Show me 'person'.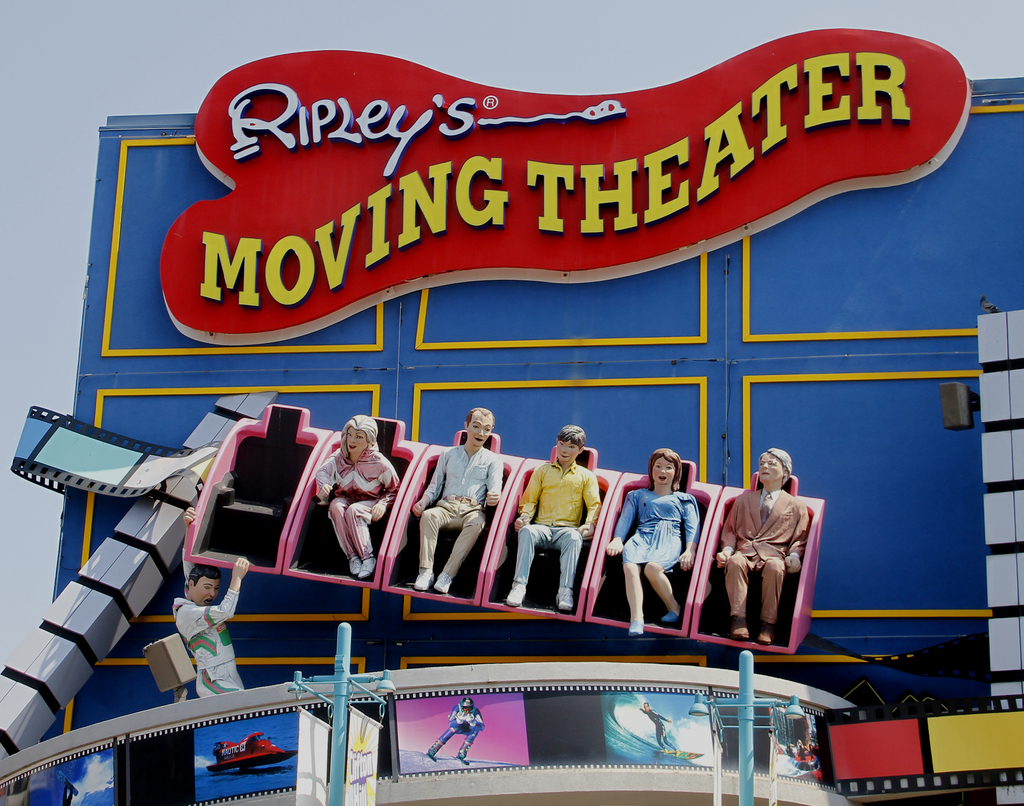
'person' is here: (428,699,486,759).
